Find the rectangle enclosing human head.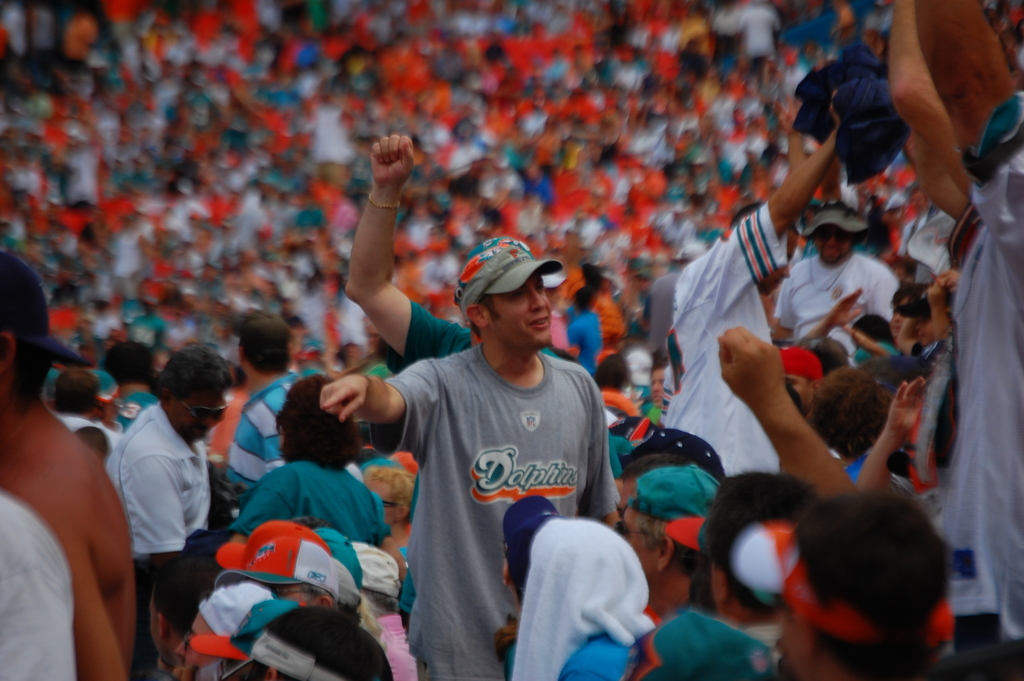
pyautogui.locateOnScreen(625, 345, 651, 387).
